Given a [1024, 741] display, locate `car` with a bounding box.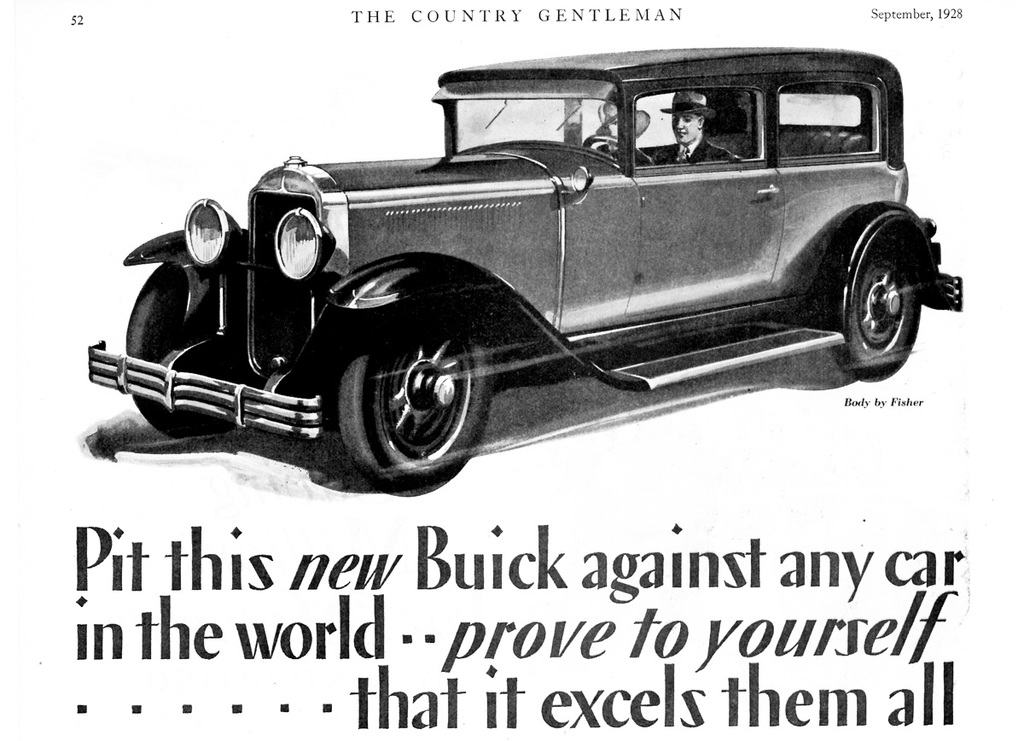
Located: 81,35,934,509.
